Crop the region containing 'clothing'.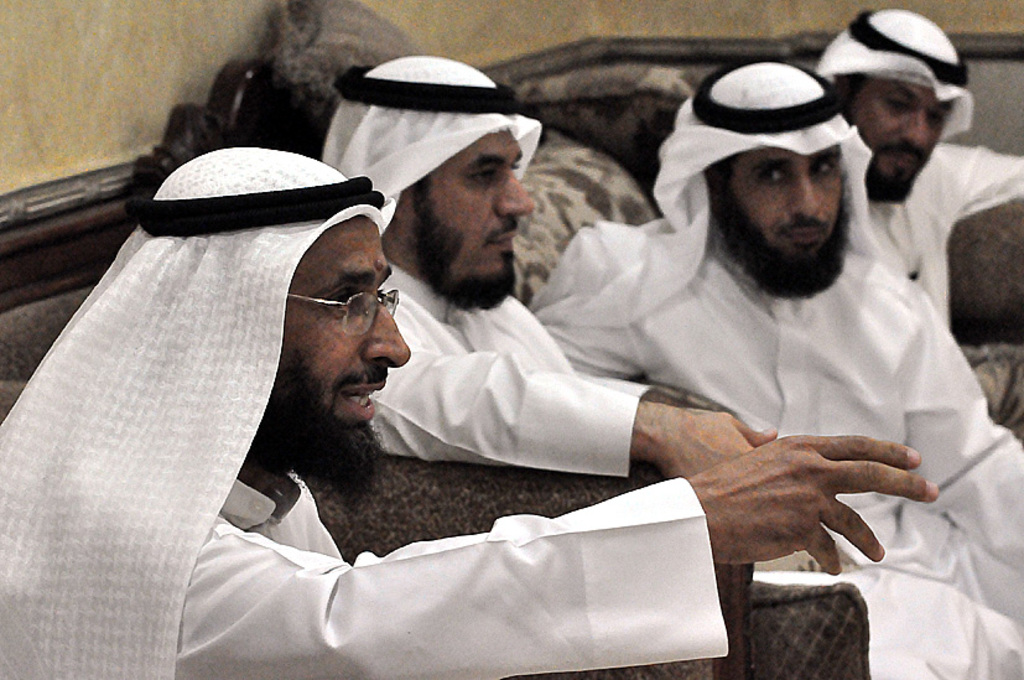
Crop region: 814,7,1023,328.
